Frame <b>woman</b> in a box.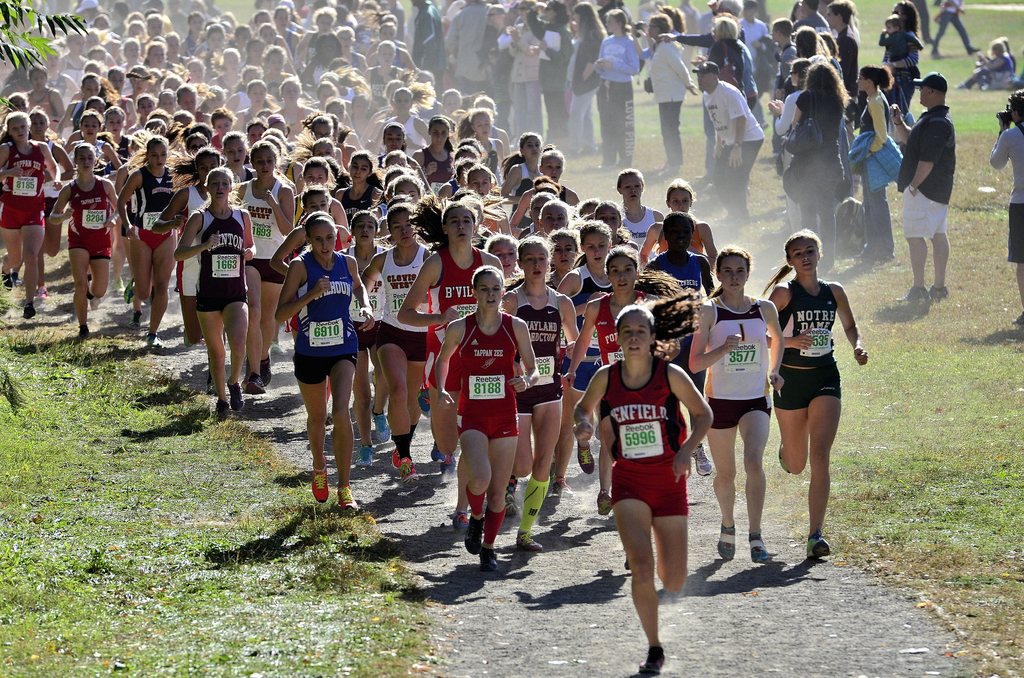
box(578, 281, 712, 677).
